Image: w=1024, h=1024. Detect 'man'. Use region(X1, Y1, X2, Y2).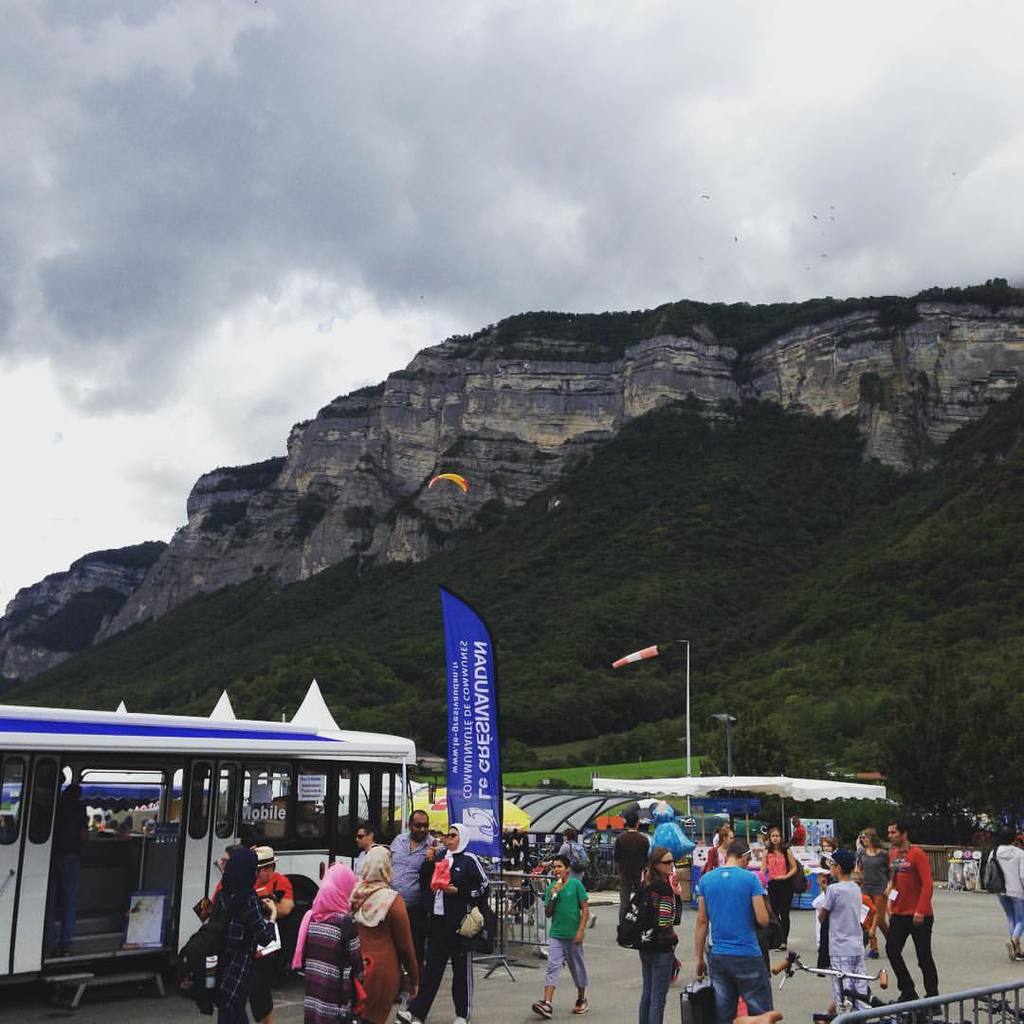
region(389, 811, 448, 972).
